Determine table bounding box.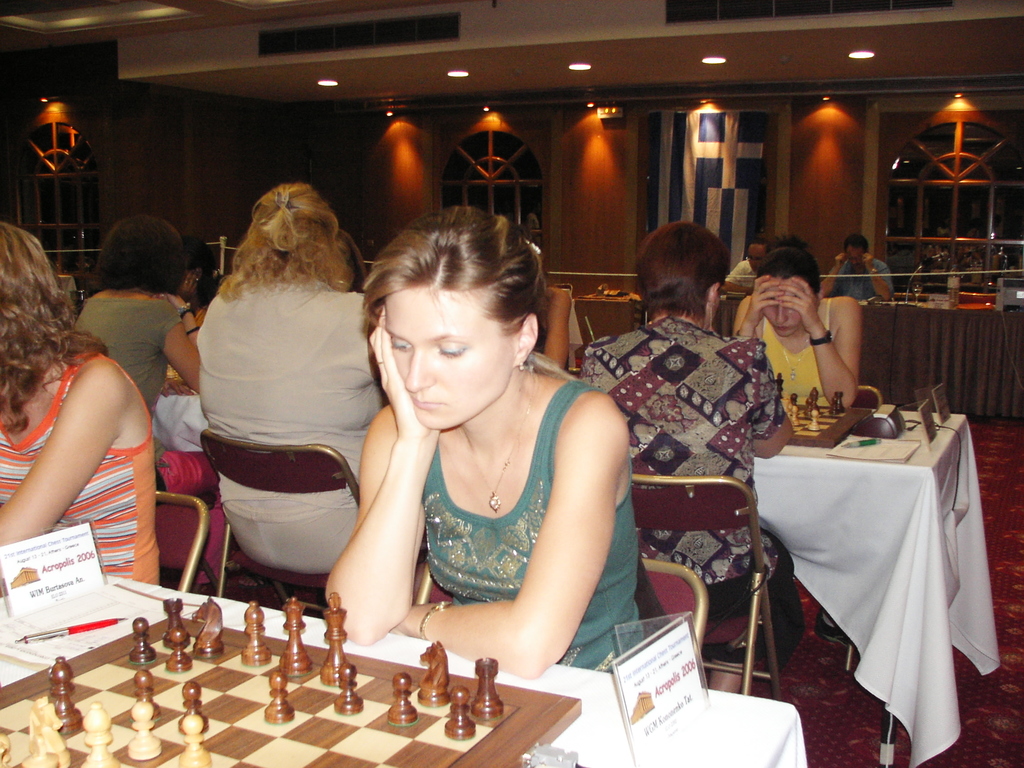
Determined: x1=0 y1=573 x2=801 y2=766.
